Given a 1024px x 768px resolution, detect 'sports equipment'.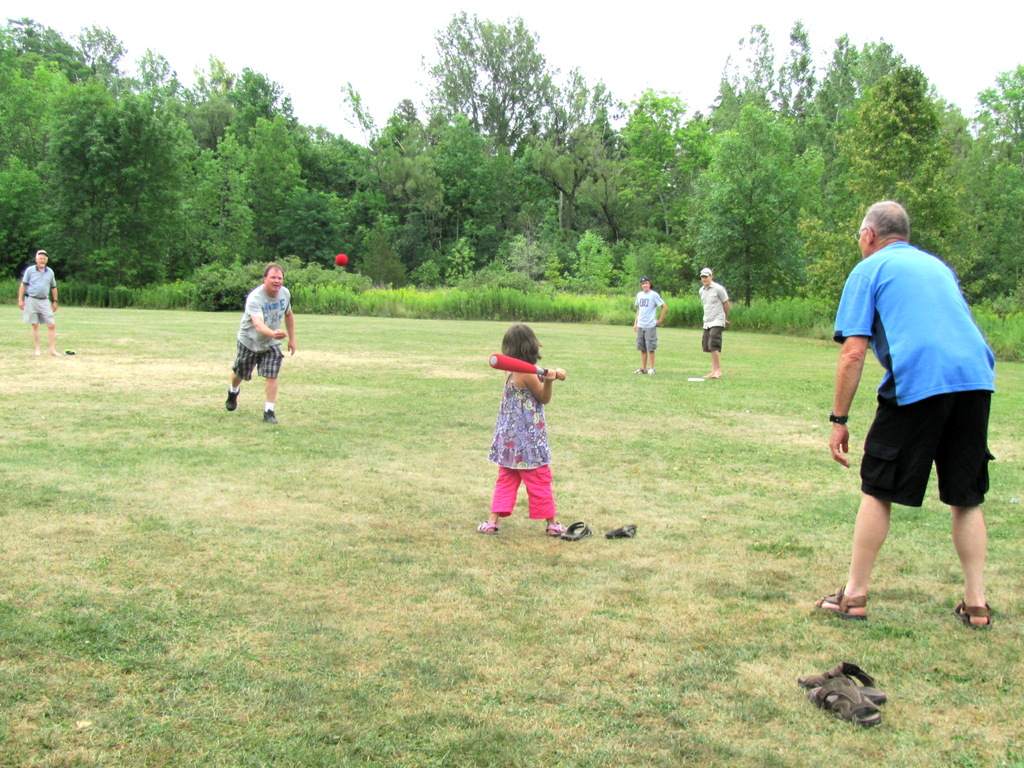
488:352:567:381.
